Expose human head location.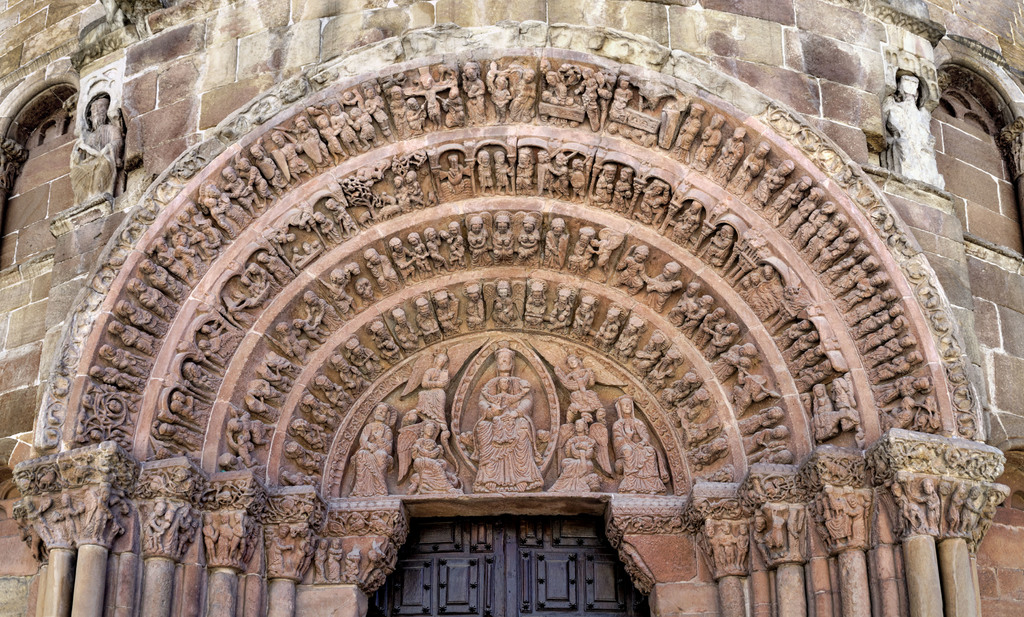
Exposed at (171, 403, 181, 410).
